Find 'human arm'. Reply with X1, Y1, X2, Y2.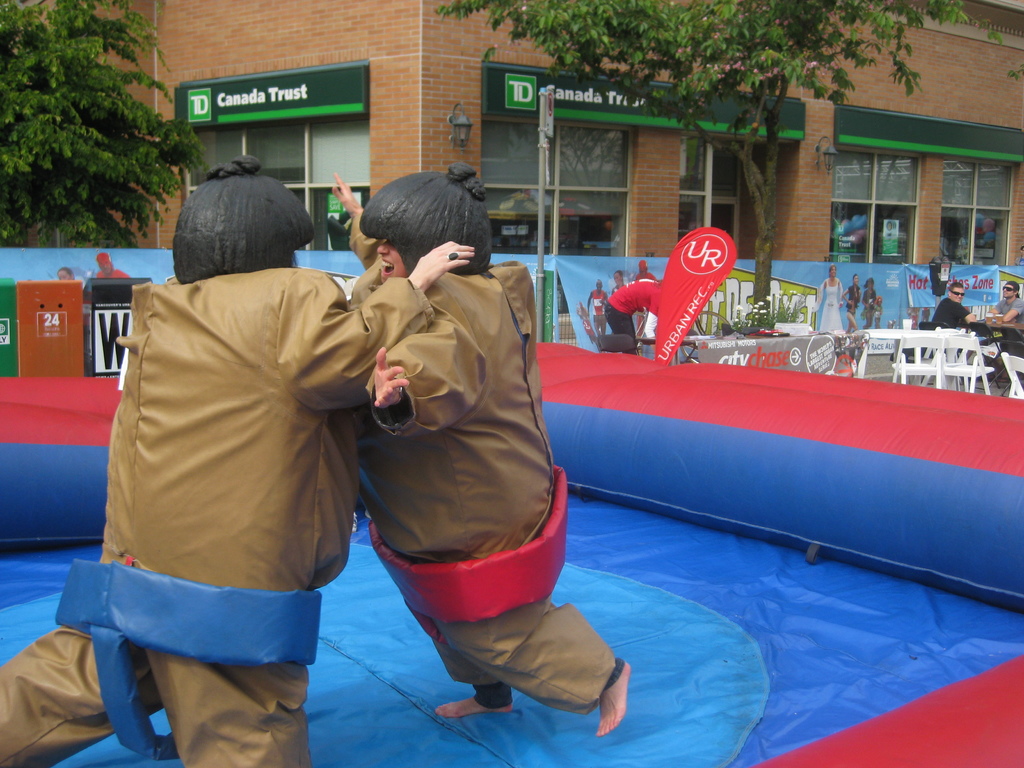
584, 288, 595, 313.
